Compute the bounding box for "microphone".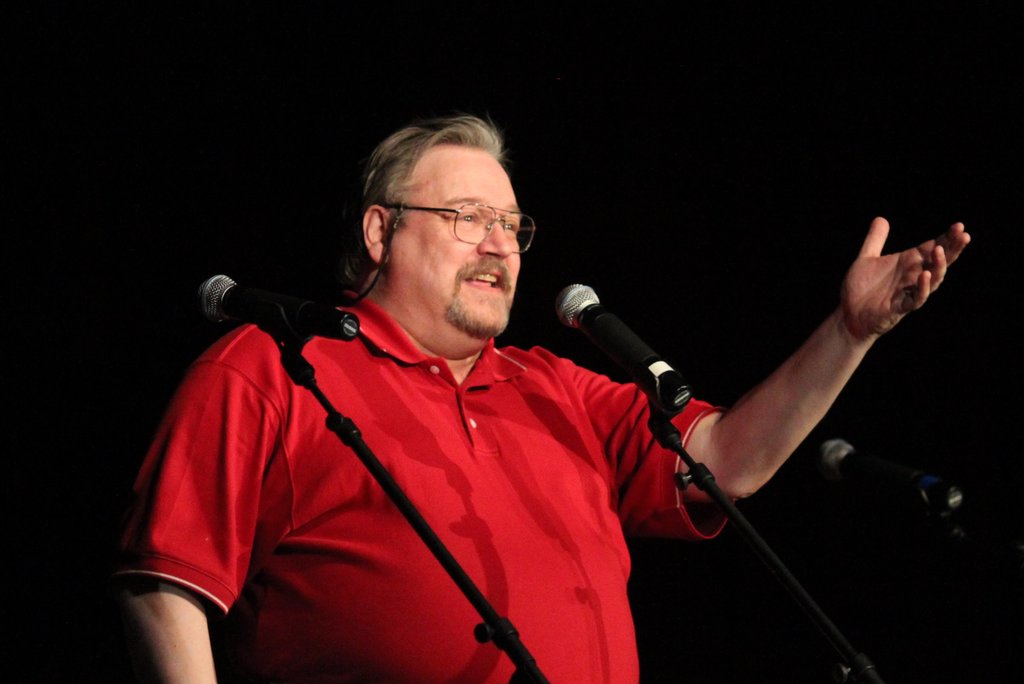
l=547, t=285, r=716, b=422.
